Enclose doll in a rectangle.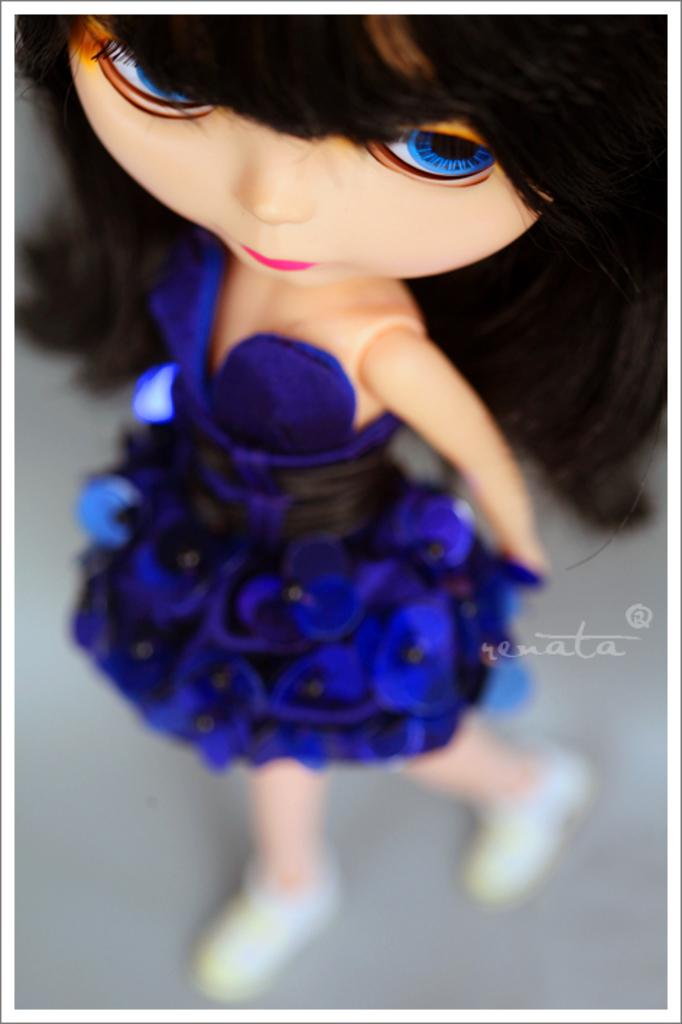
Rect(7, 22, 672, 1017).
